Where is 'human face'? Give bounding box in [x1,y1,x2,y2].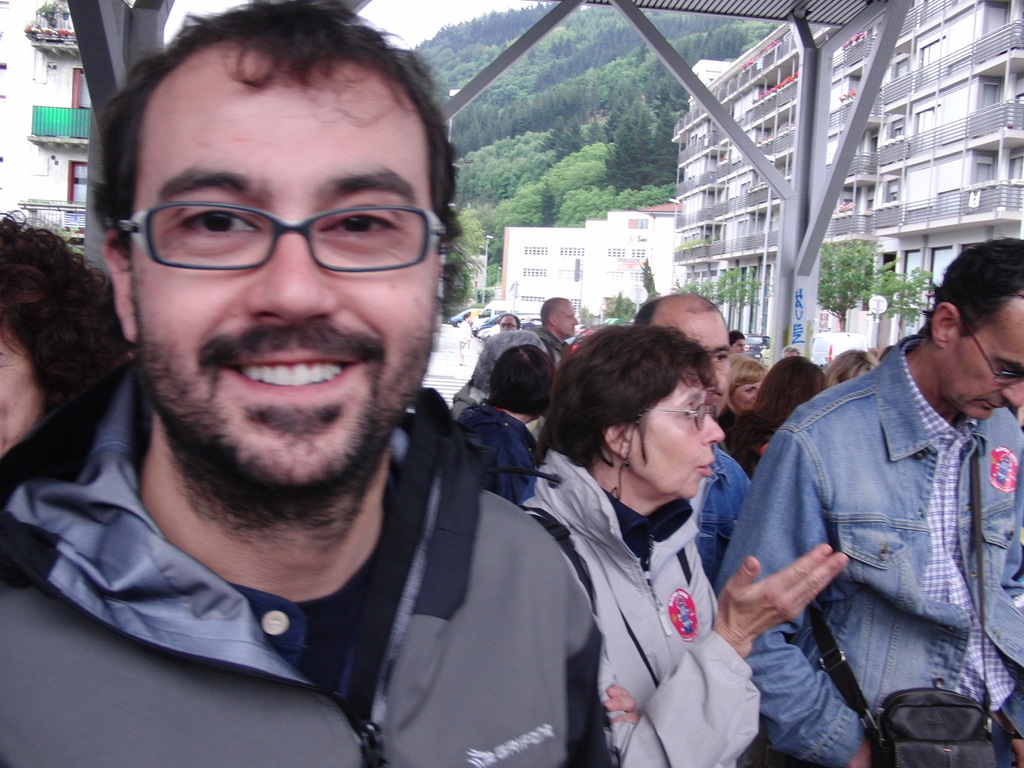
[556,297,581,339].
